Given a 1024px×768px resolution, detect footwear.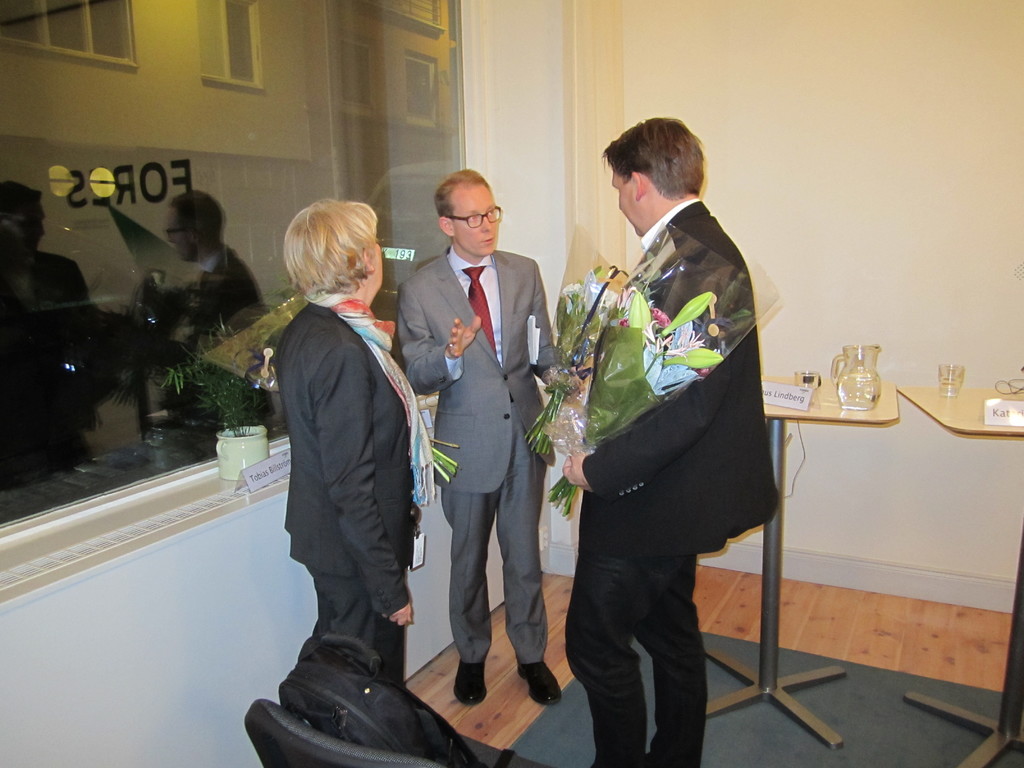
x1=516 y1=660 x2=560 y2=709.
